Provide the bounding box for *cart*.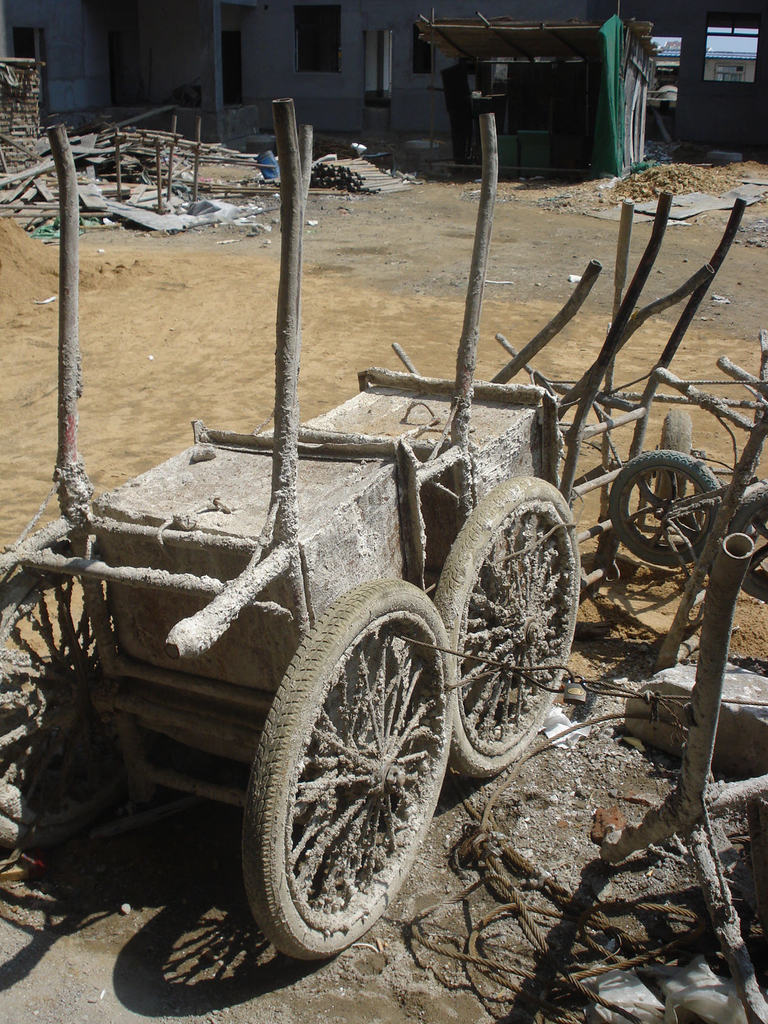
604 330 767 659.
